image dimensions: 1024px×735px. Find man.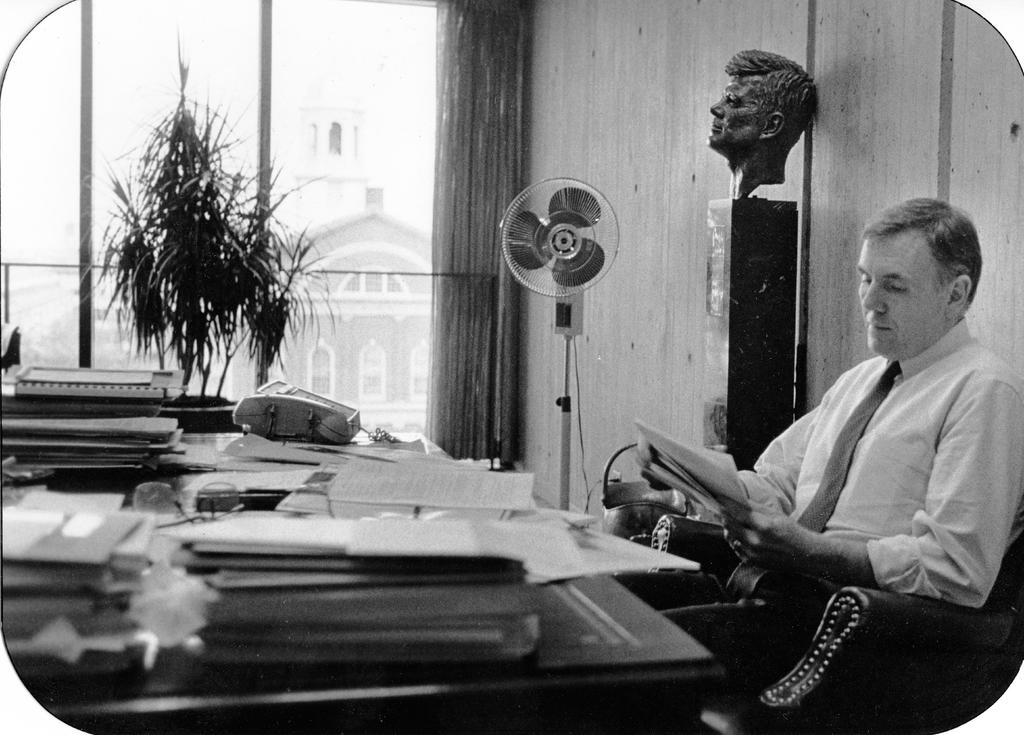
635:191:1023:649.
